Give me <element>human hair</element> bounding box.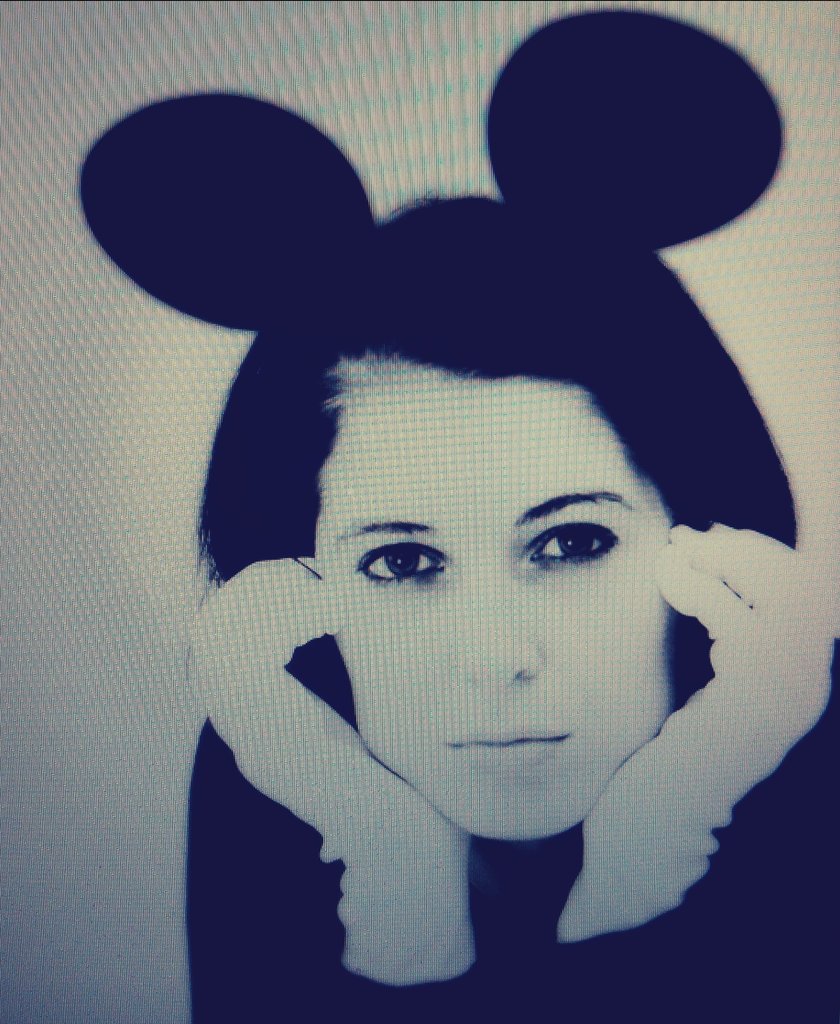
bbox=(200, 195, 800, 725).
